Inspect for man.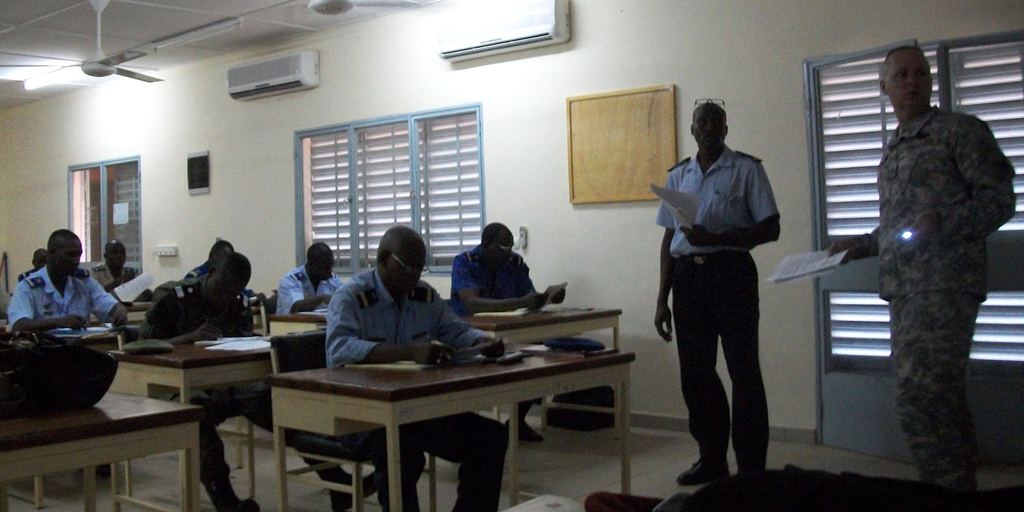
Inspection: box(137, 251, 376, 511).
